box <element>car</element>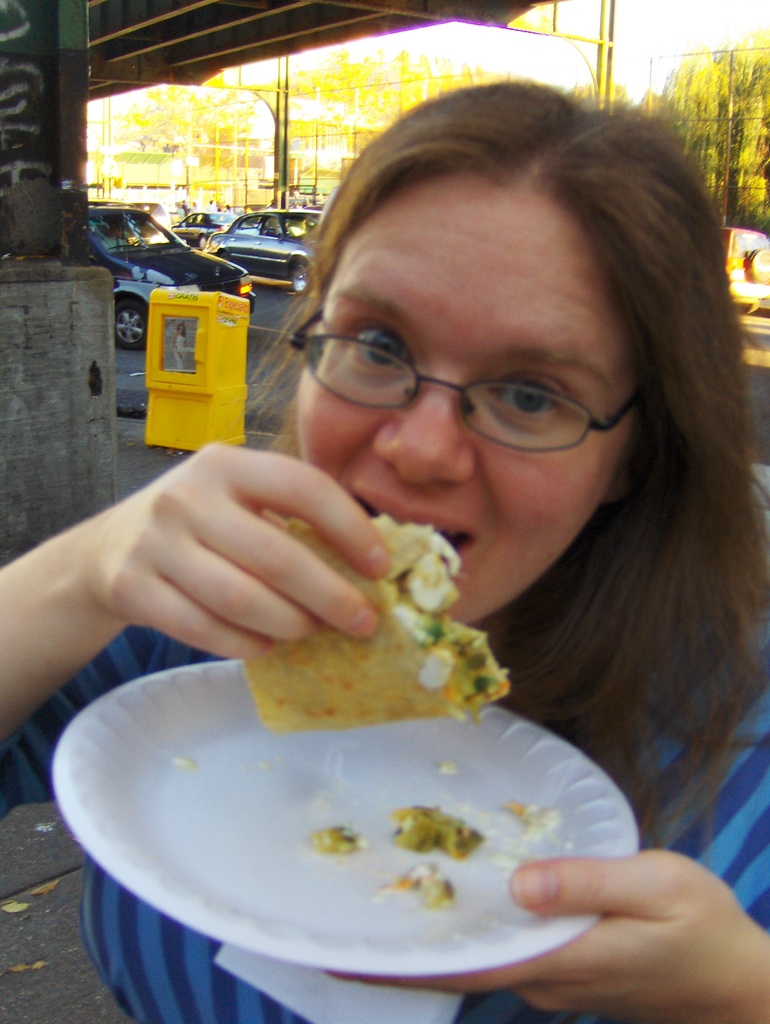
select_region(187, 205, 227, 244)
